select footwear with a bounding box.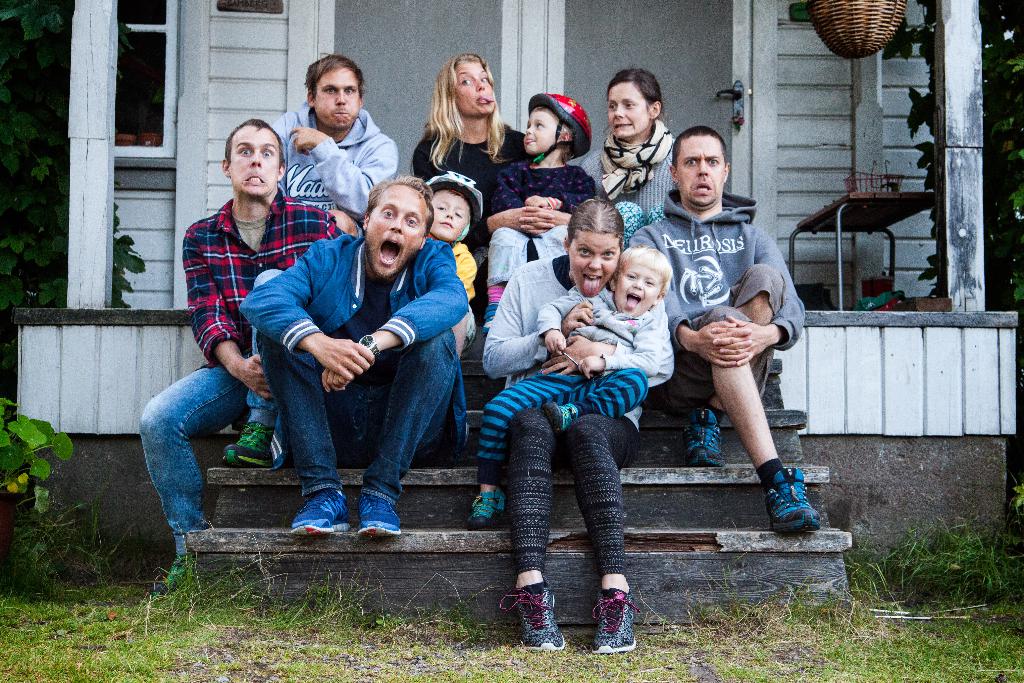
bbox(289, 475, 351, 538).
